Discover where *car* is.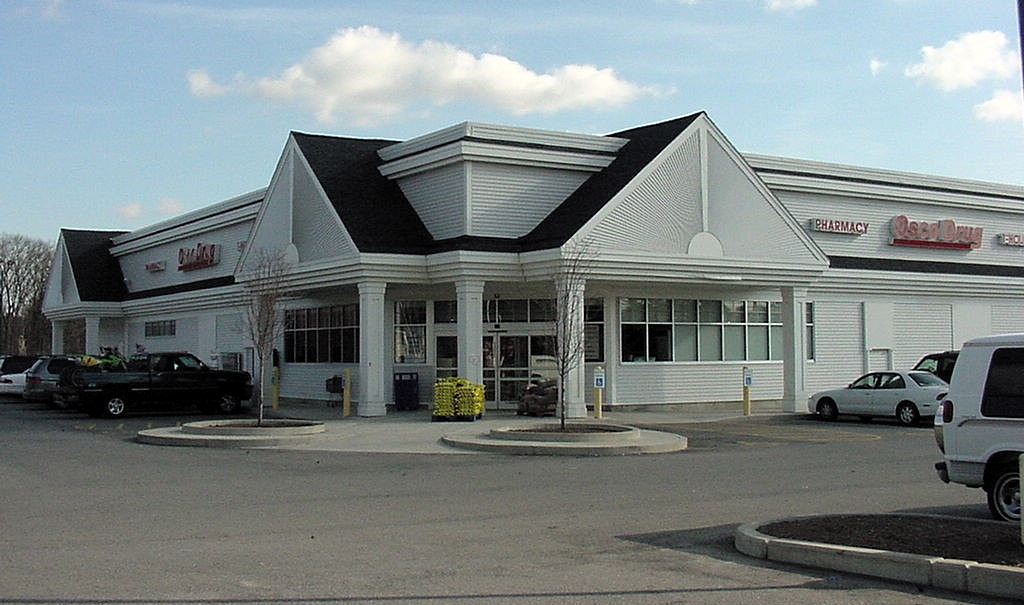
Discovered at (left=0, top=370, right=29, bottom=394).
